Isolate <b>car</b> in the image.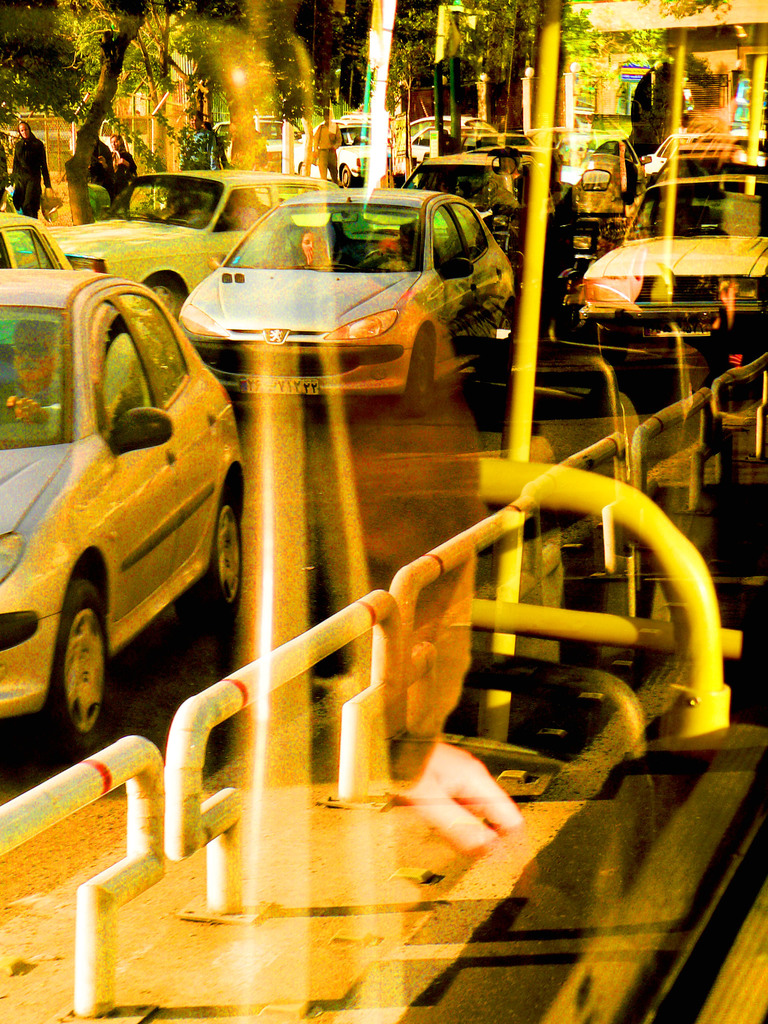
Isolated region: {"x1": 175, "y1": 180, "x2": 515, "y2": 413}.
